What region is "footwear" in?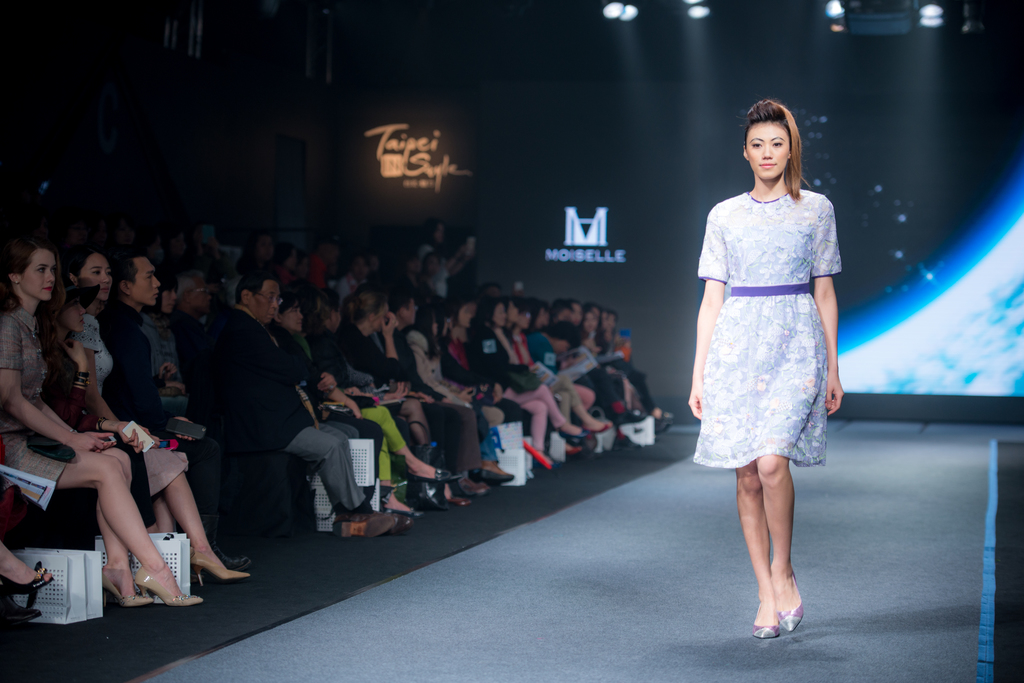
box=[550, 428, 589, 445].
